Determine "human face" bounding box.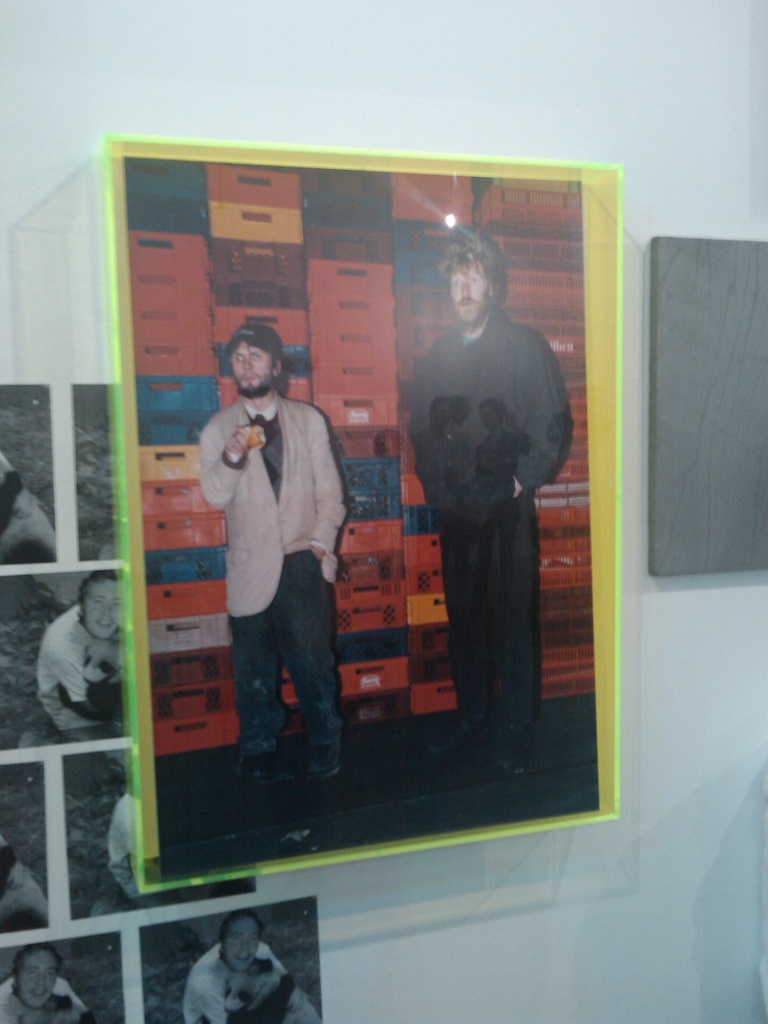
Determined: bbox(223, 921, 262, 975).
